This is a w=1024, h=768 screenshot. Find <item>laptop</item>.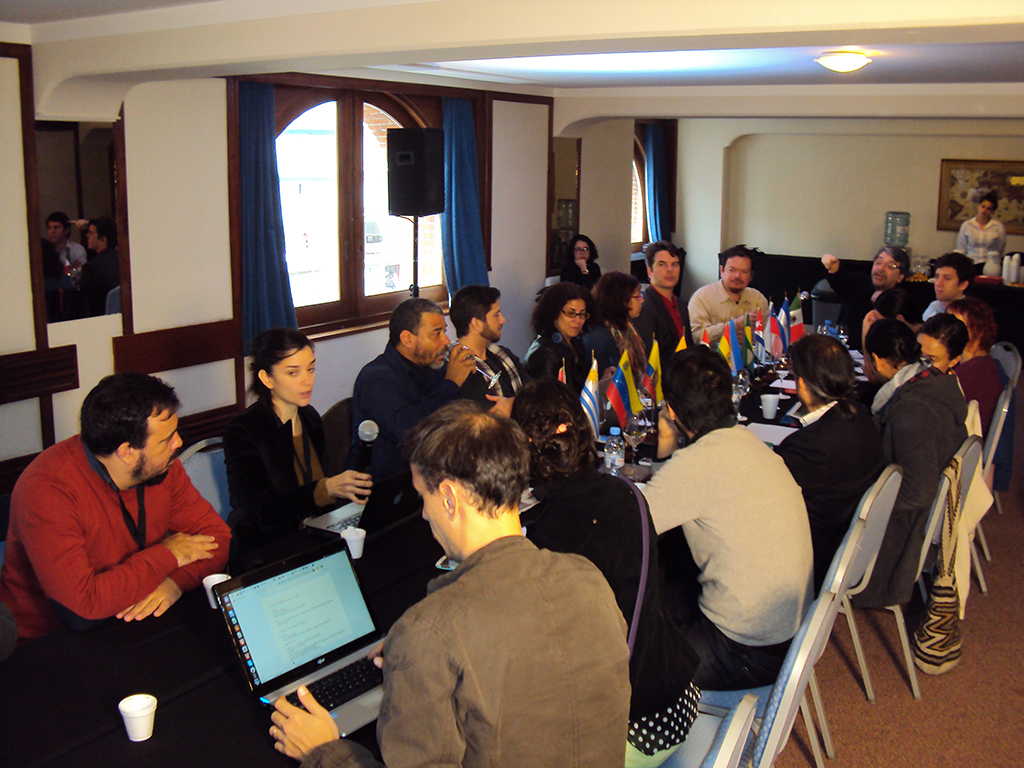
Bounding box: BBox(230, 545, 359, 722).
